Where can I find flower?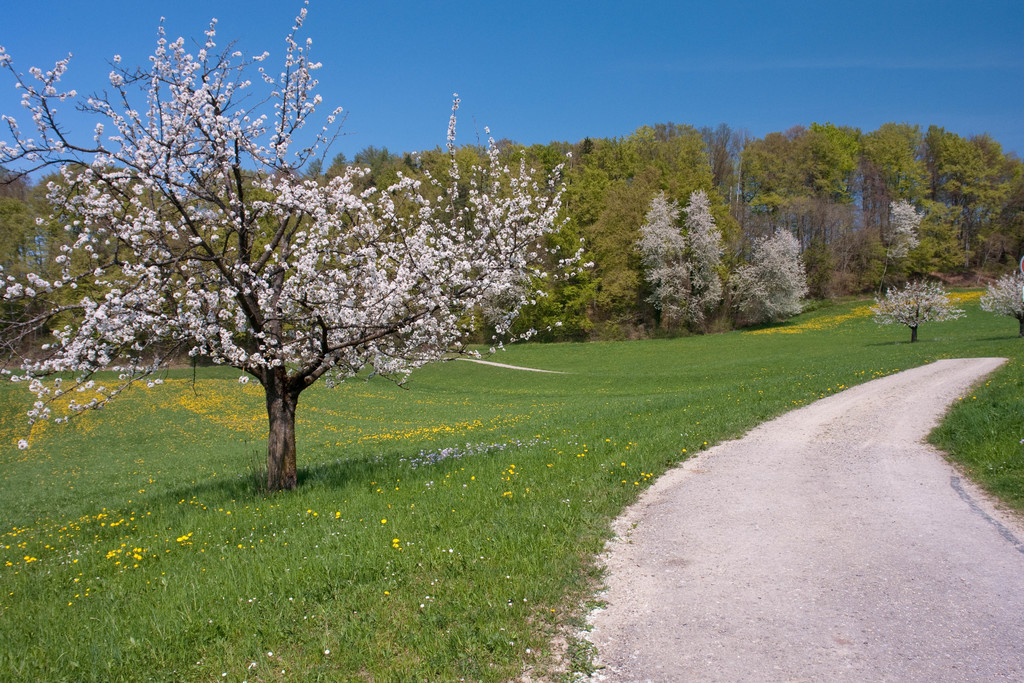
You can find it at <box>19,440,28,448</box>.
